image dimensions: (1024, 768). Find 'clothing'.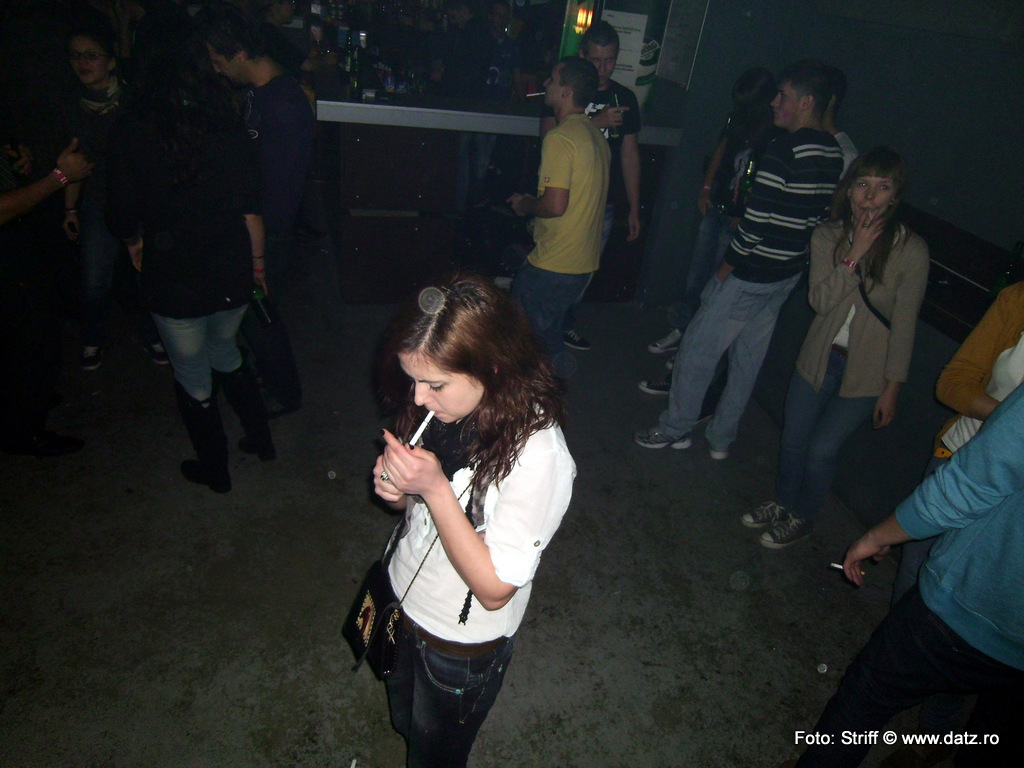
l=510, t=111, r=620, b=375.
